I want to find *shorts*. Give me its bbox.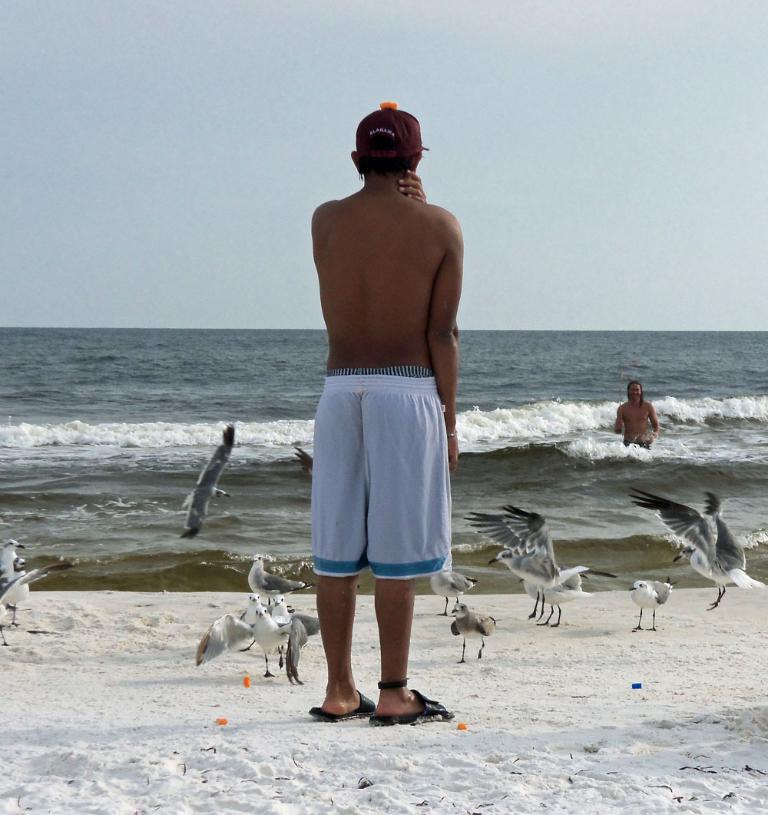
x1=315 y1=400 x2=461 y2=590.
